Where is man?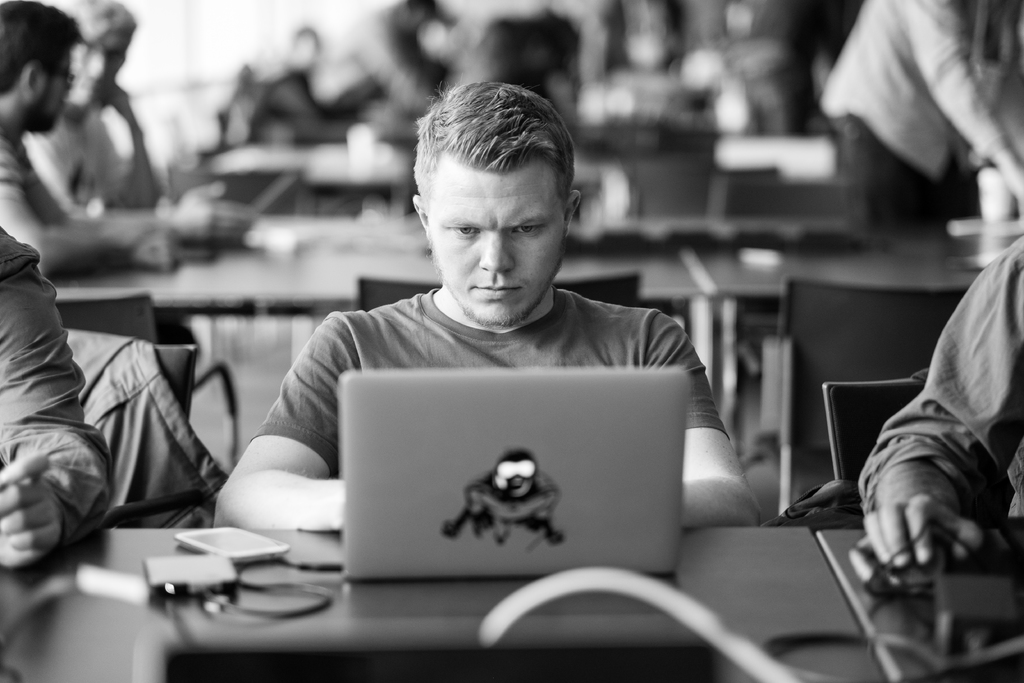
box=[0, 0, 262, 276].
